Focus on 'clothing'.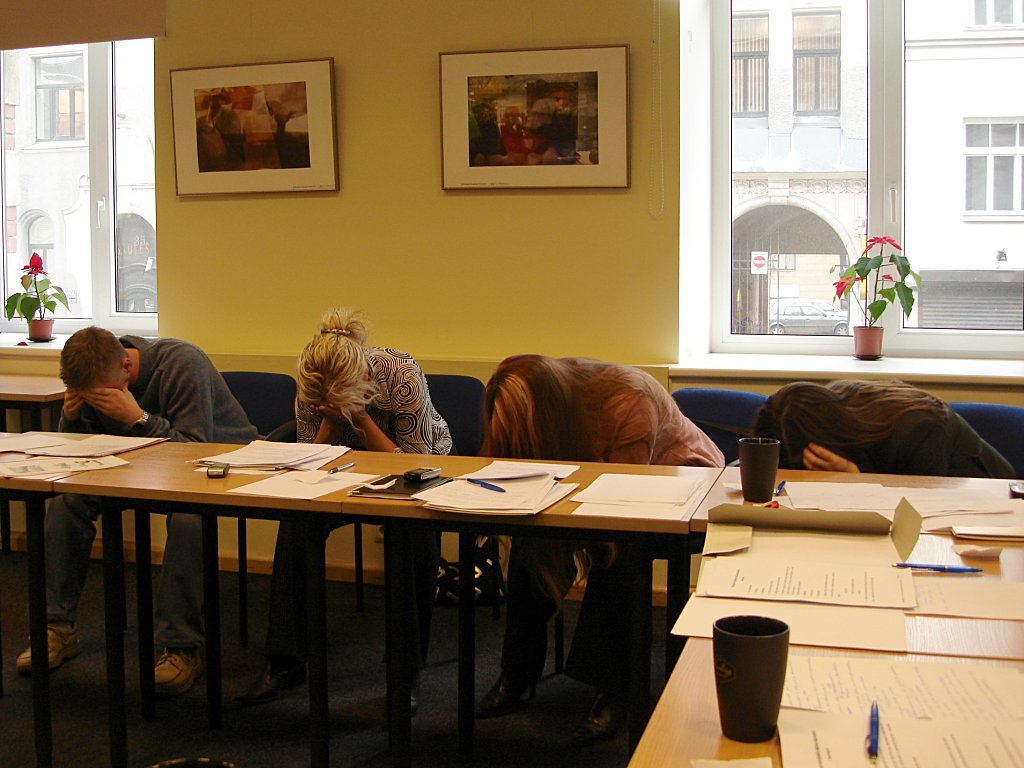
Focused at crop(31, 332, 259, 643).
